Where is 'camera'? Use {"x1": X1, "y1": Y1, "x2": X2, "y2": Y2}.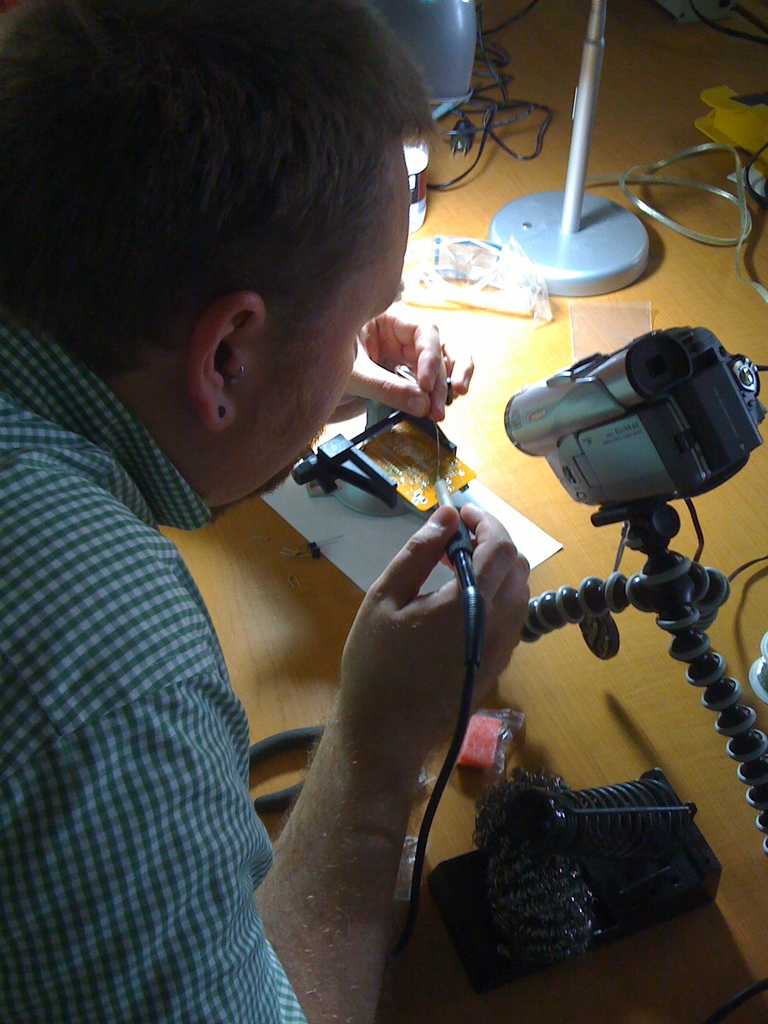
{"x1": 506, "y1": 314, "x2": 765, "y2": 564}.
